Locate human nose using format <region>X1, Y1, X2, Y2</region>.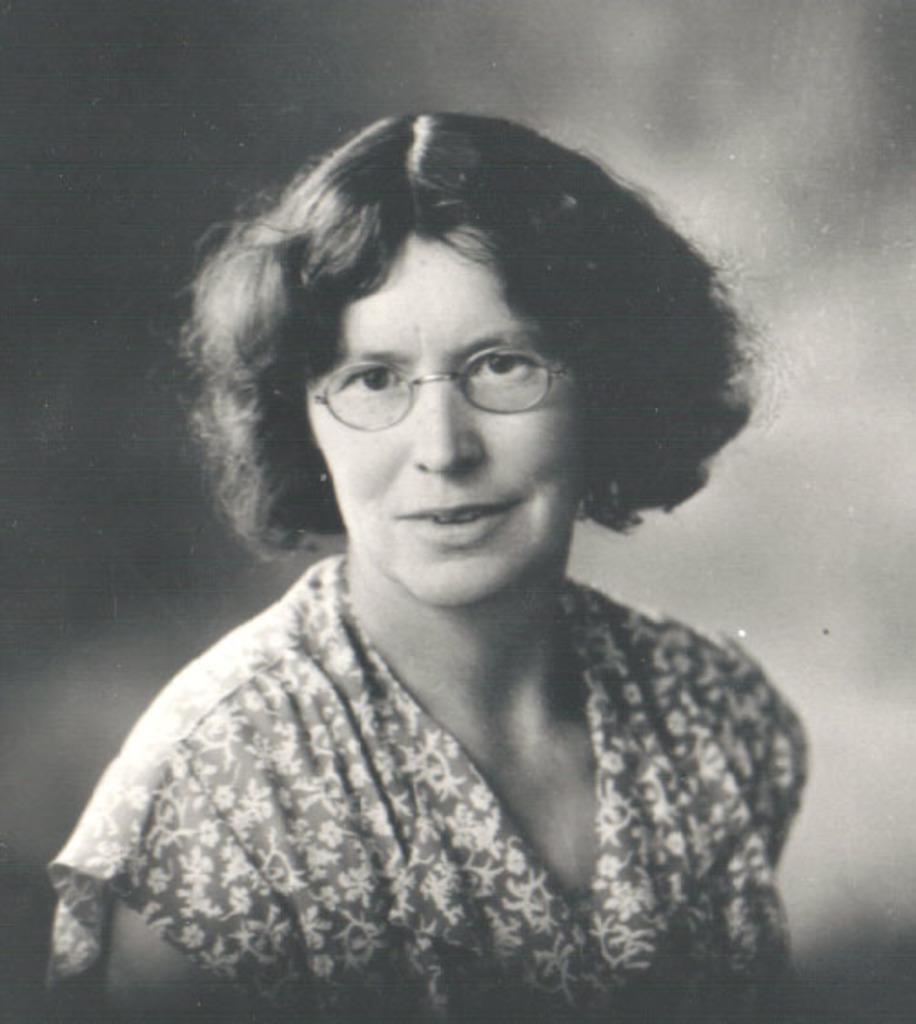
<region>412, 372, 481, 470</region>.
